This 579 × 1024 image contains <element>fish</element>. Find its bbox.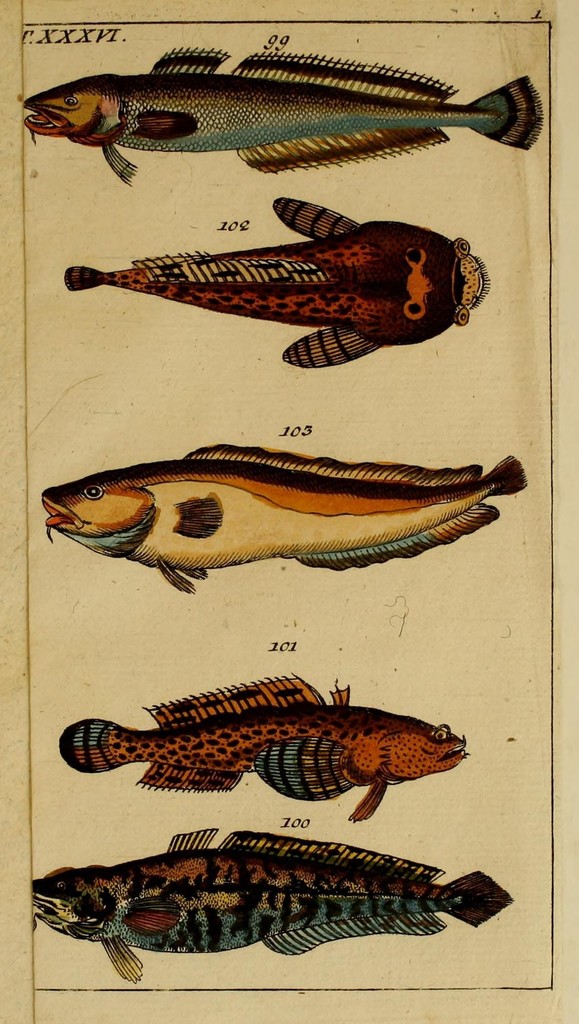
<box>53,671,473,821</box>.
